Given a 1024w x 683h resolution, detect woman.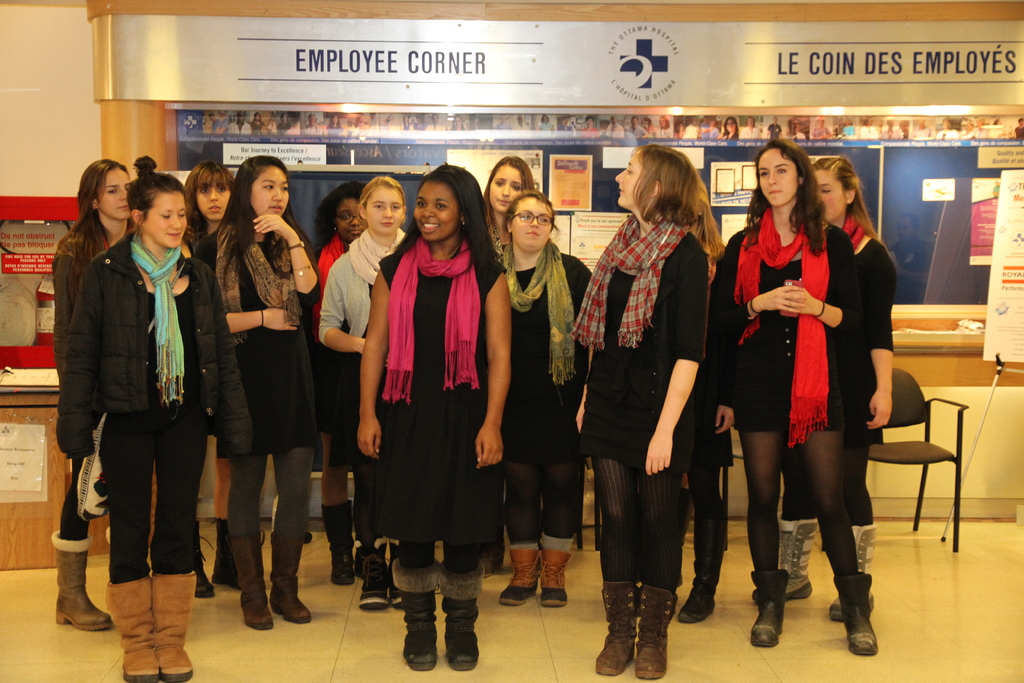
{"x1": 490, "y1": 186, "x2": 596, "y2": 603}.
